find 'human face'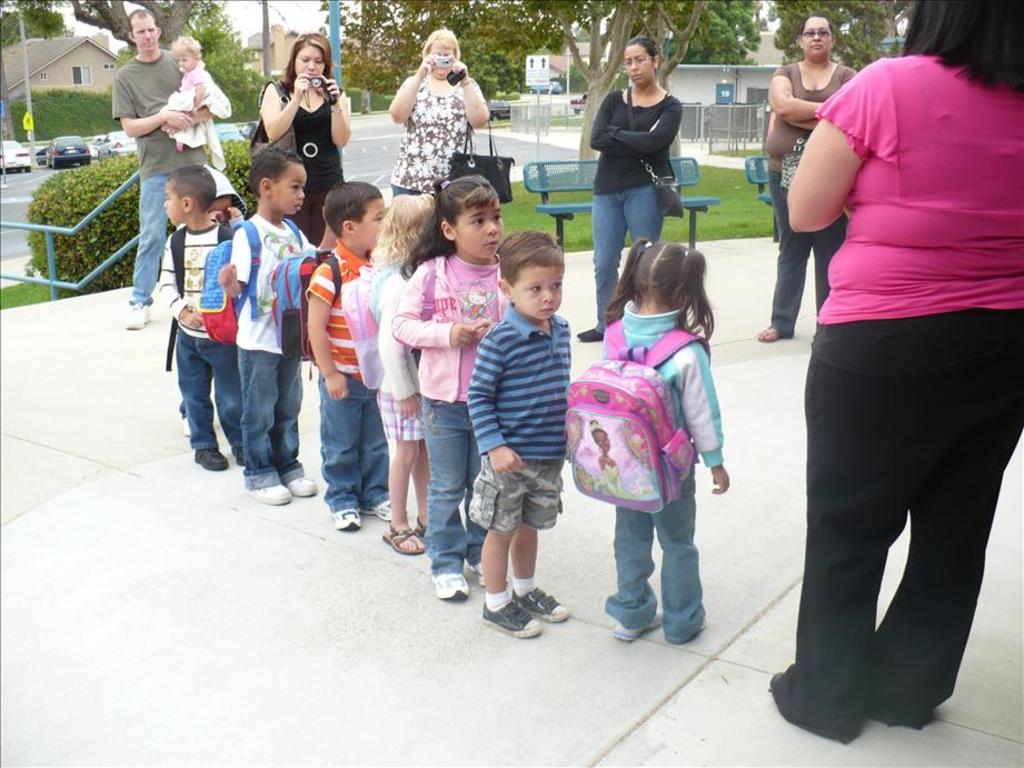
bbox(161, 183, 180, 223)
